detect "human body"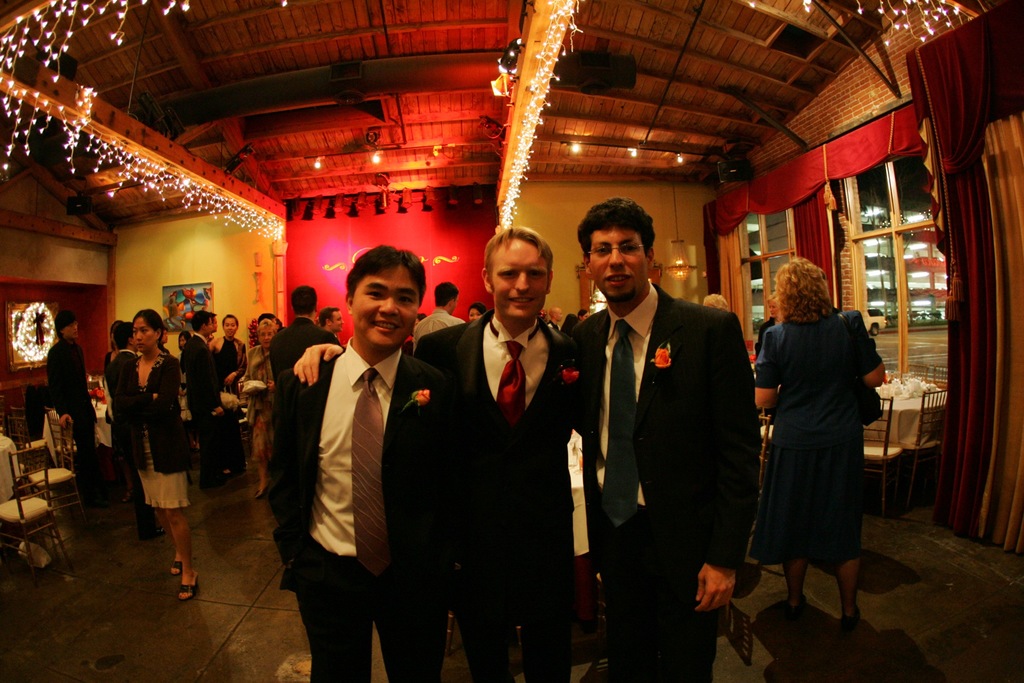
detection(571, 286, 761, 682)
